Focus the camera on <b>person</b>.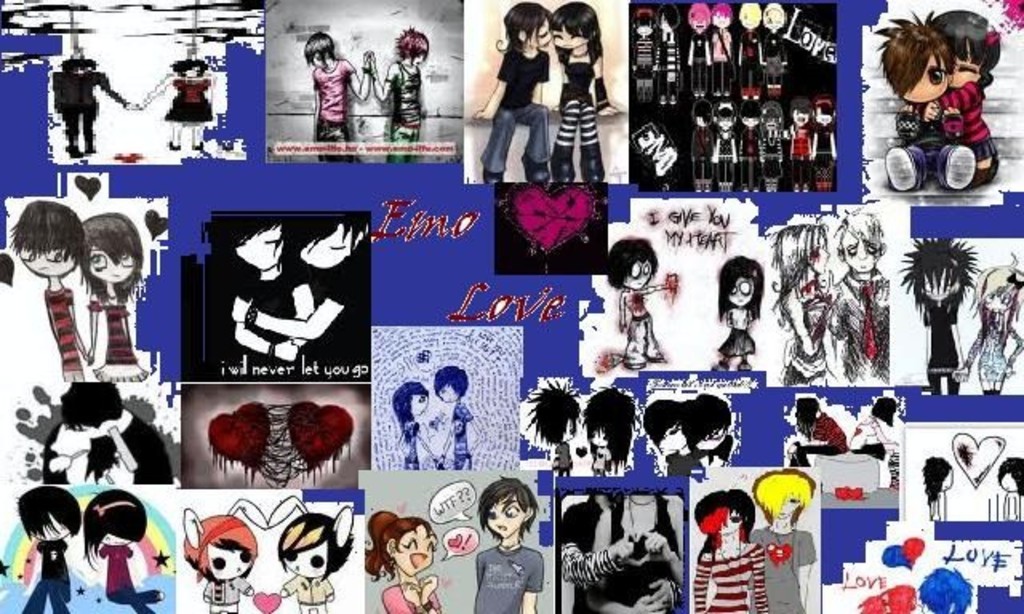
Focus region: 894, 233, 982, 393.
